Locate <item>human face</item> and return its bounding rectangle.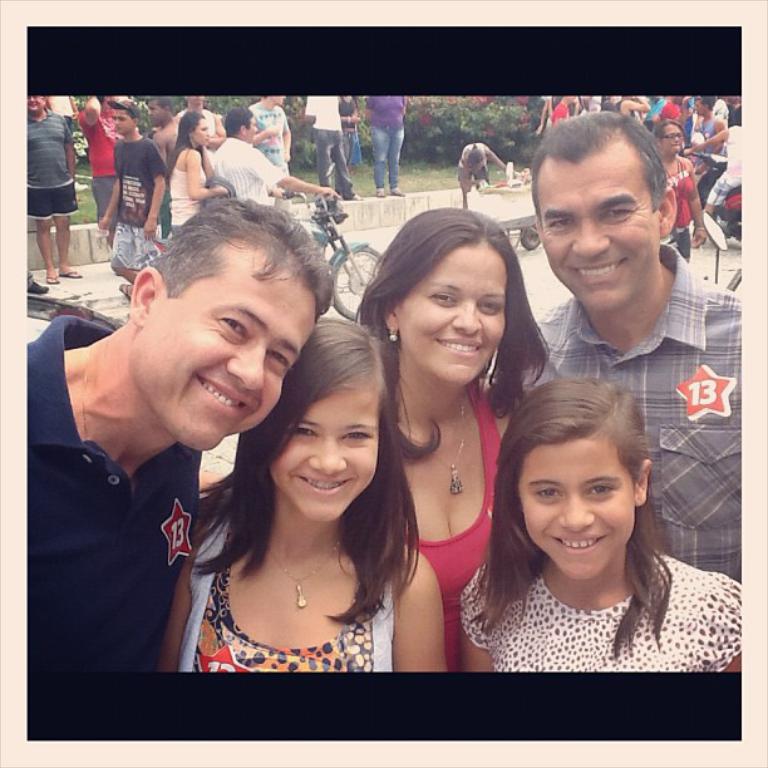
pyautogui.locateOnScreen(663, 124, 681, 149).
